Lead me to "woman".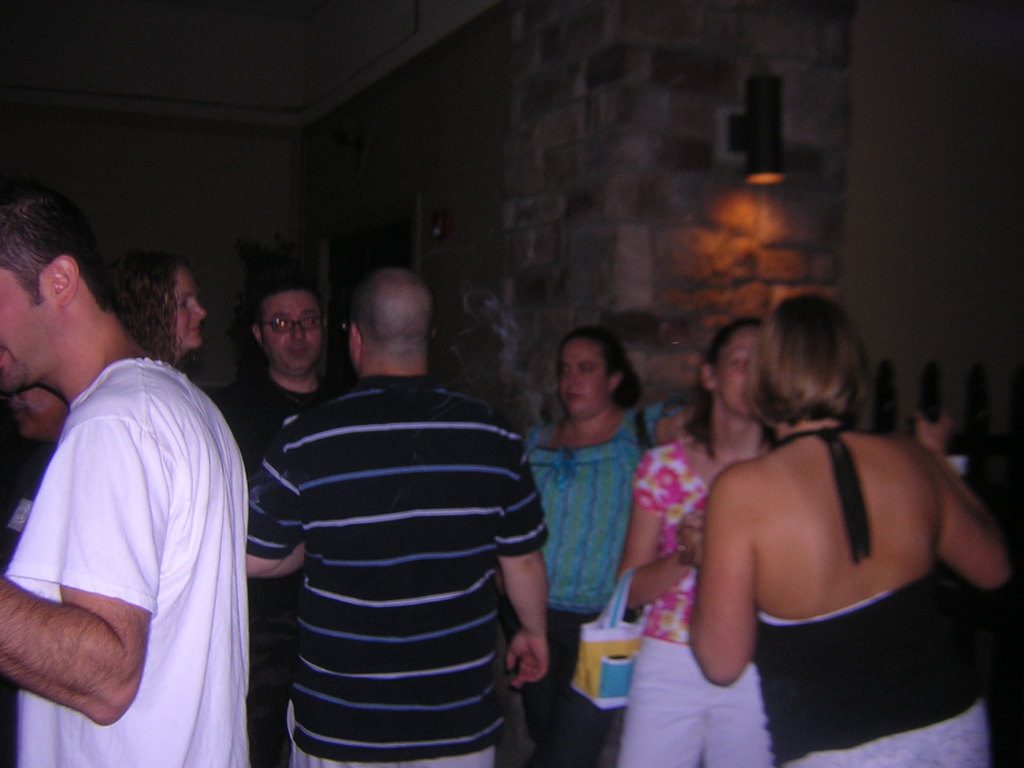
Lead to select_region(615, 315, 775, 767).
